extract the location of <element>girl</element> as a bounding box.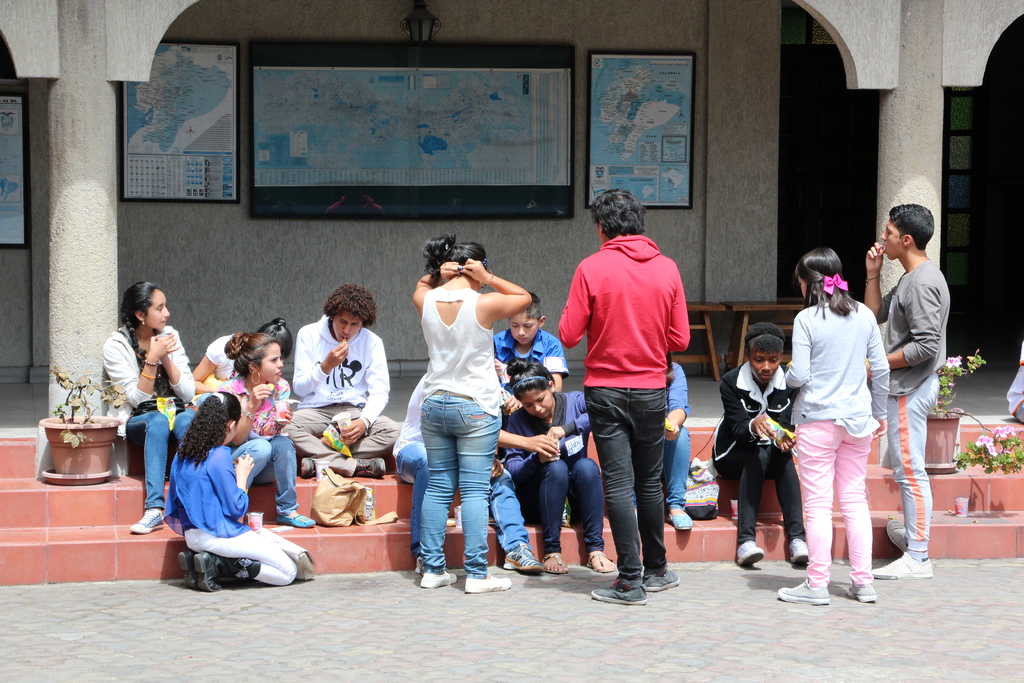
bbox(97, 282, 207, 532).
